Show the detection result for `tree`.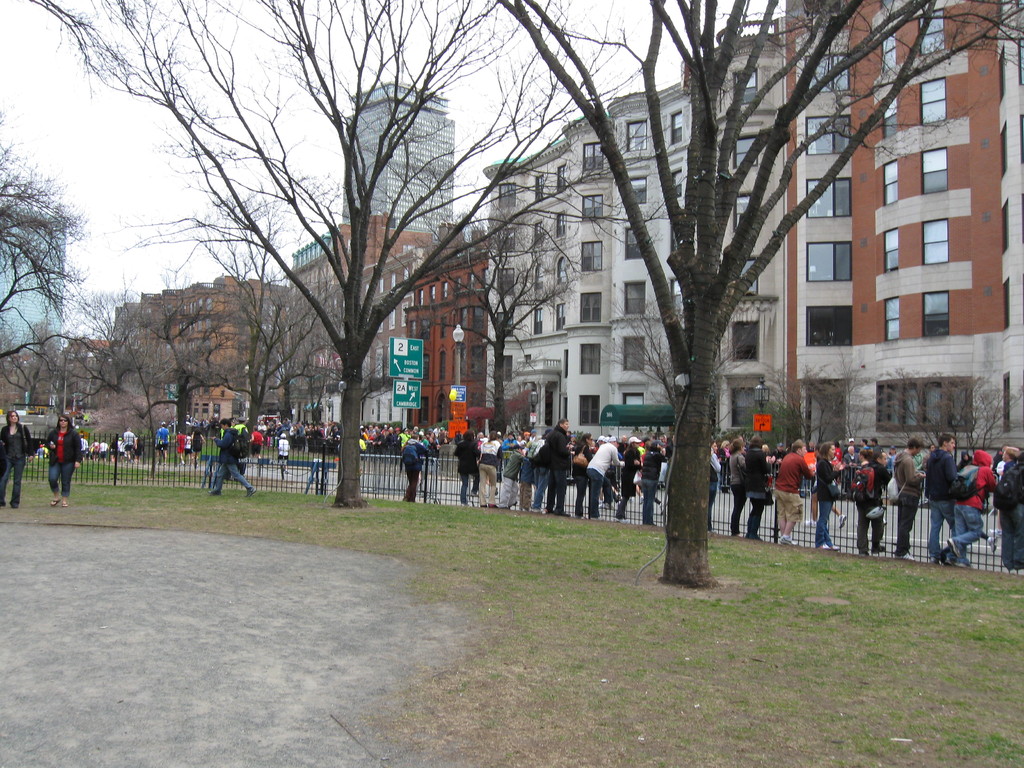
{"left": 855, "top": 375, "right": 920, "bottom": 470}.
